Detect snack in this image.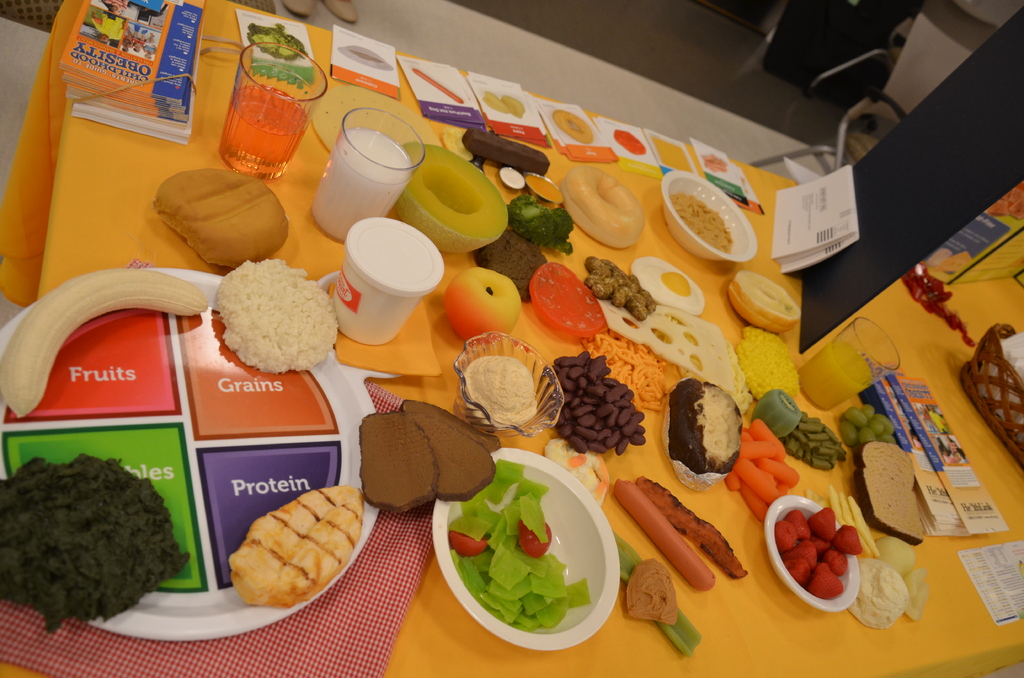
Detection: left=728, top=424, right=796, bottom=517.
